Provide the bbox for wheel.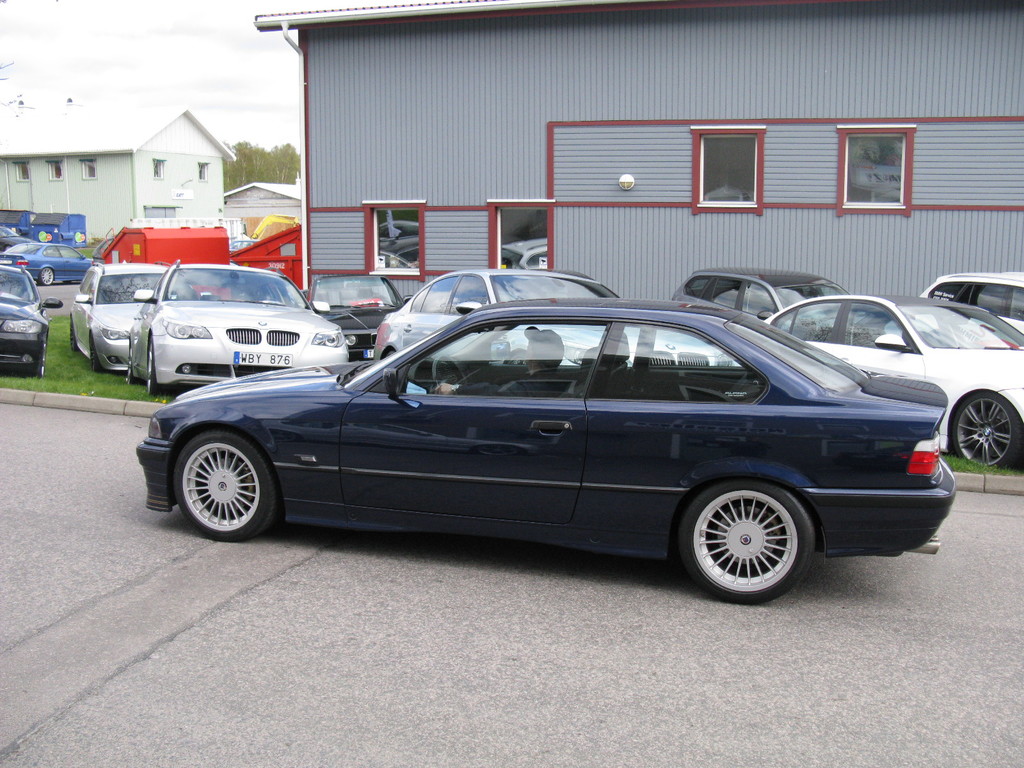
[950,393,1023,474].
